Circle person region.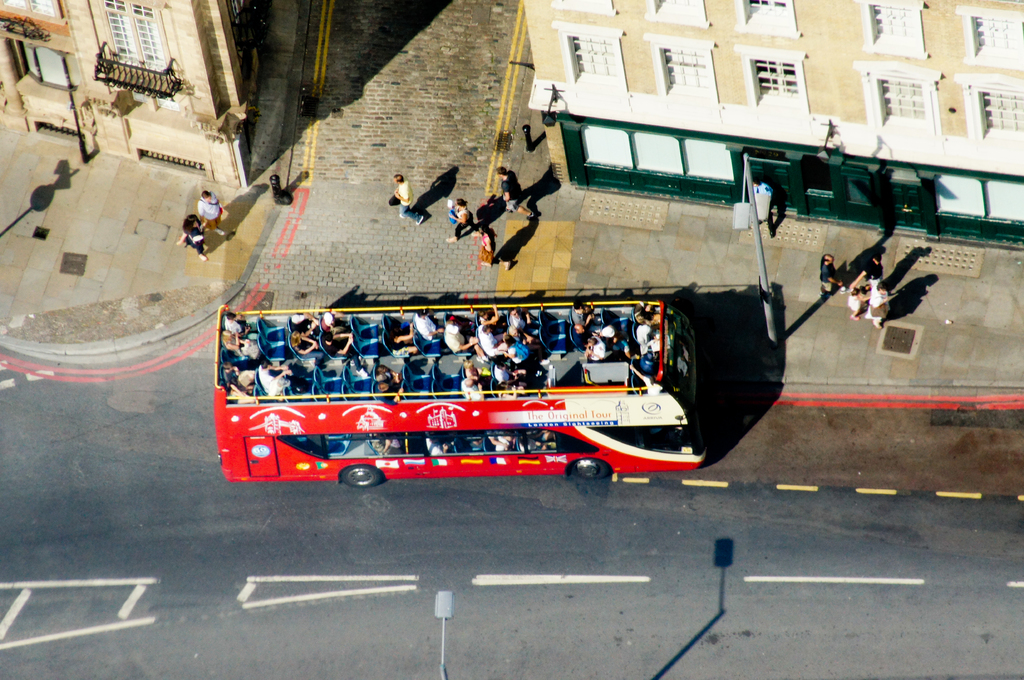
Region: pyautogui.locateOnScreen(446, 319, 491, 364).
